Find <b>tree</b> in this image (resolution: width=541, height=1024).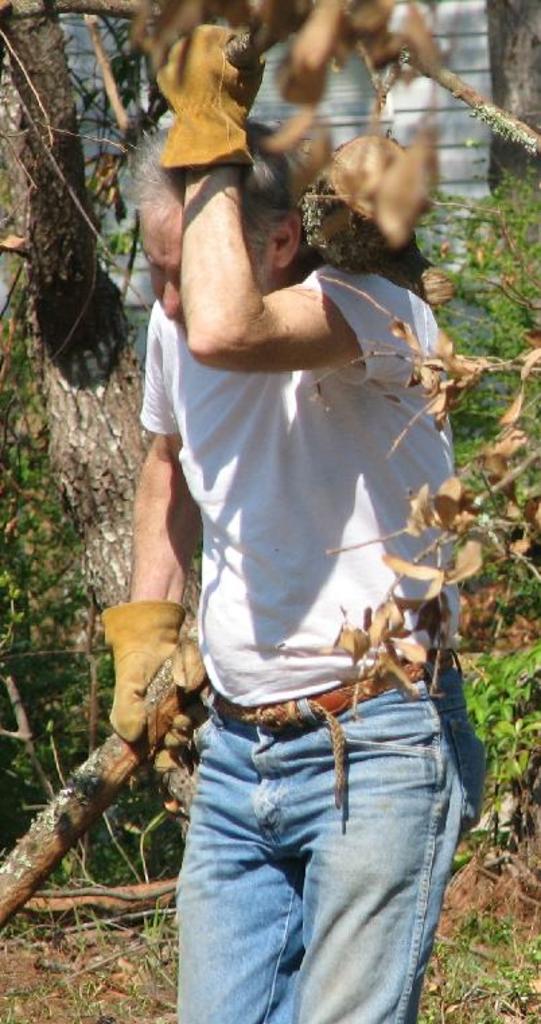
x1=475, y1=0, x2=540, y2=338.
